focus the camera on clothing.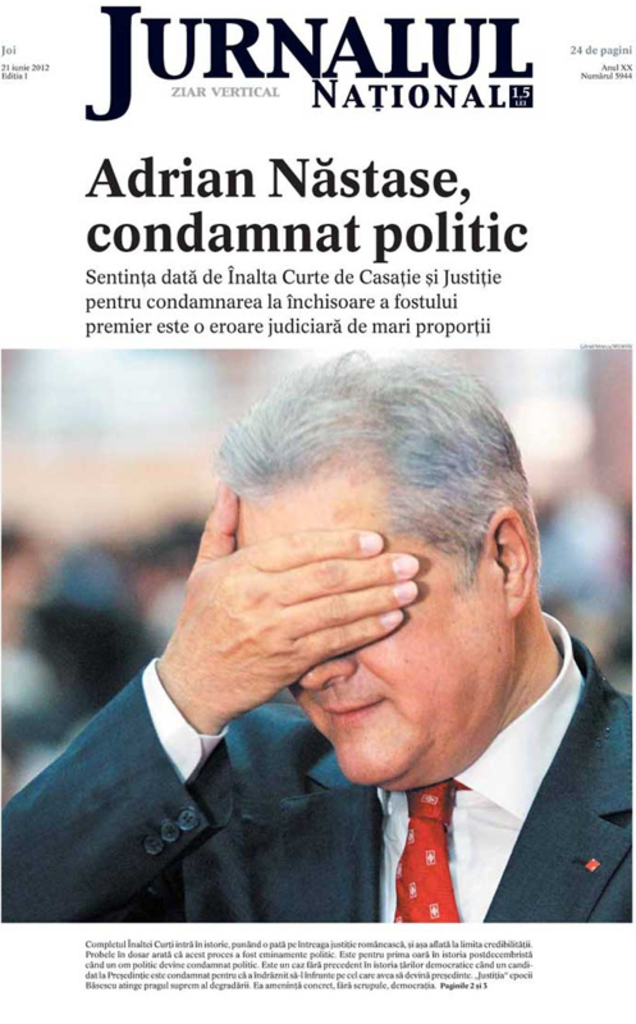
Focus region: region(0, 608, 635, 933).
